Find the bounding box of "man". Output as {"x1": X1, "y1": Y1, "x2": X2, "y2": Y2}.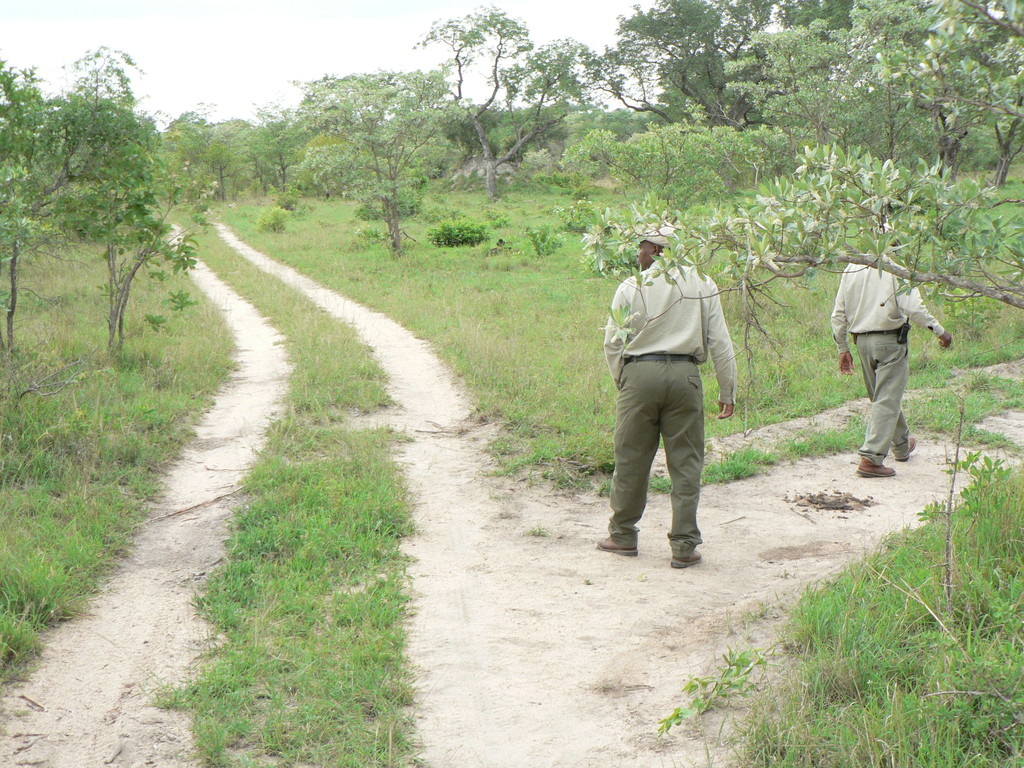
{"x1": 831, "y1": 239, "x2": 950, "y2": 474}.
